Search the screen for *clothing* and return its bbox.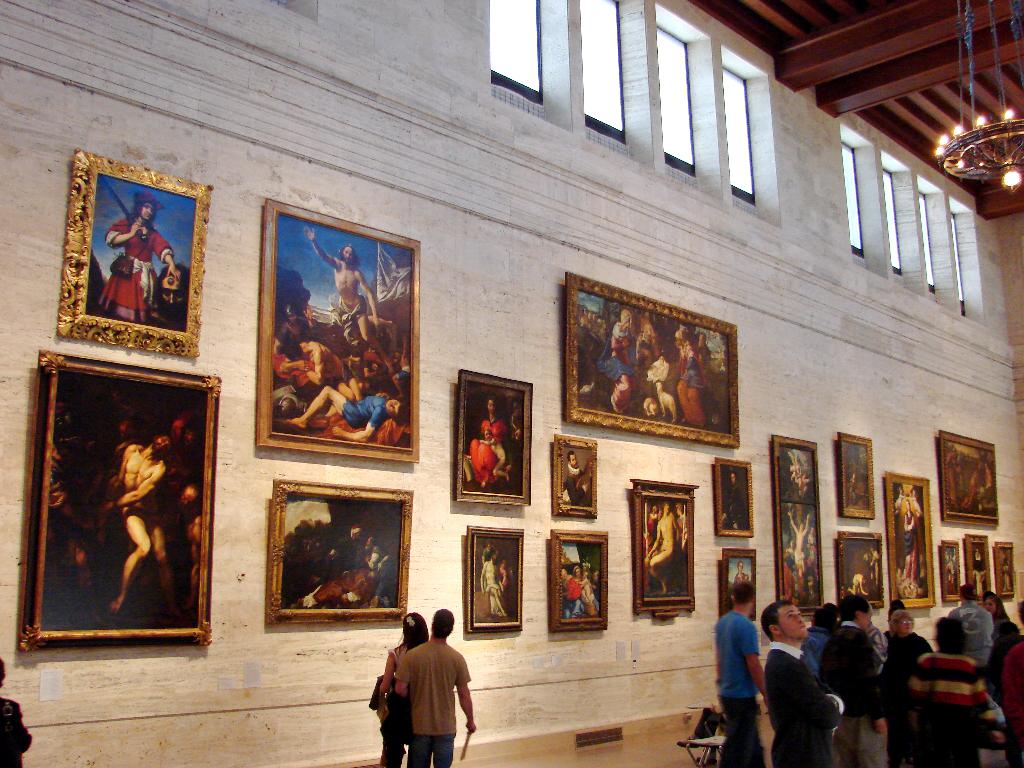
Found: [901, 512, 920, 588].
